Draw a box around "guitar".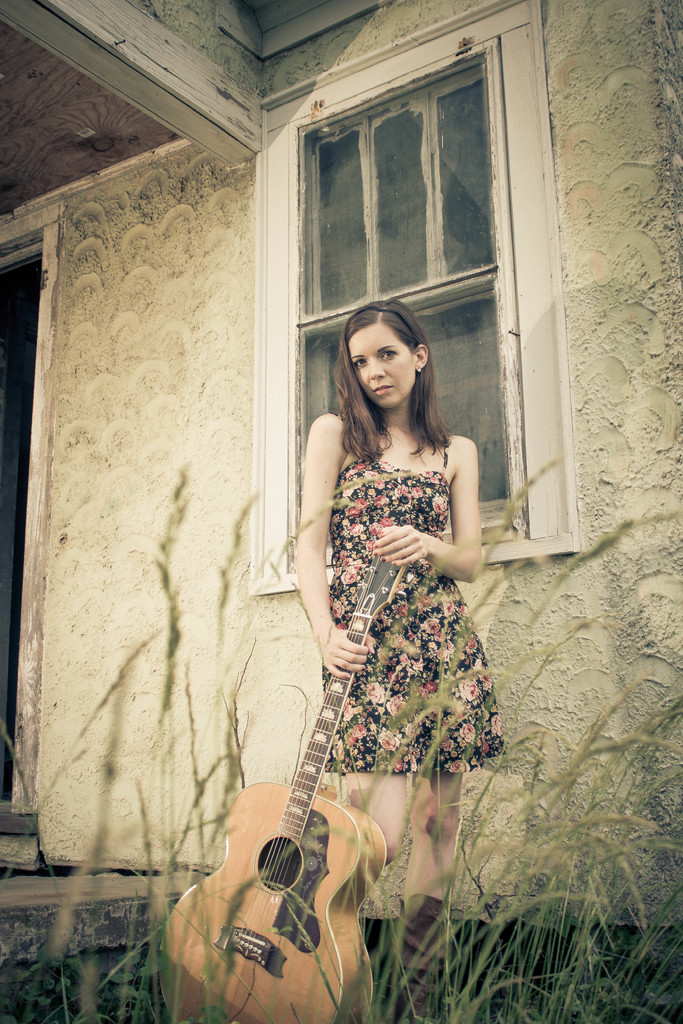
177/500/450/964.
